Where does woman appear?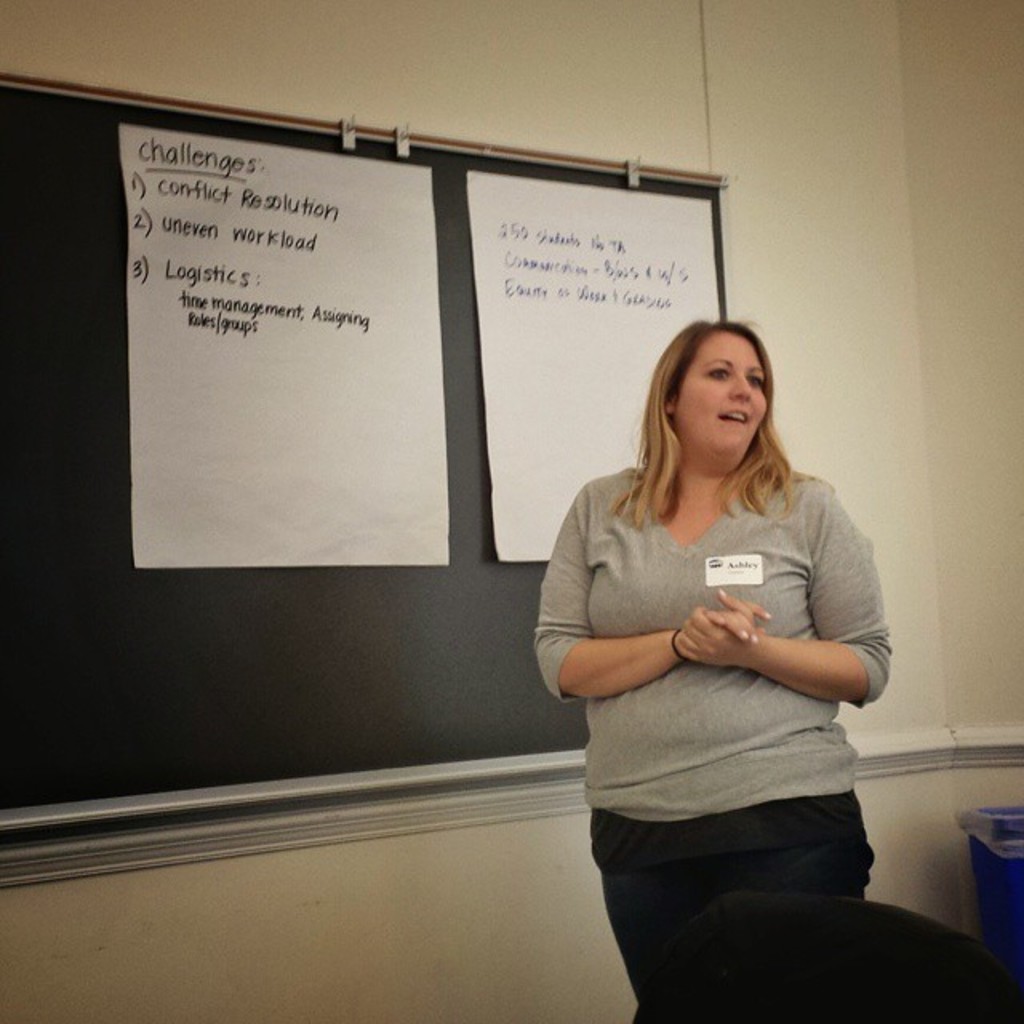
Appears at l=536, t=322, r=888, b=1006.
